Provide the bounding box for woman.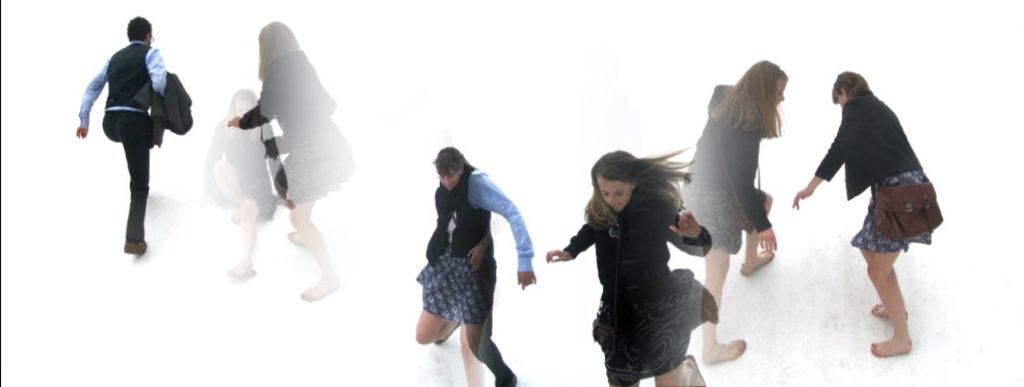
229, 23, 353, 307.
